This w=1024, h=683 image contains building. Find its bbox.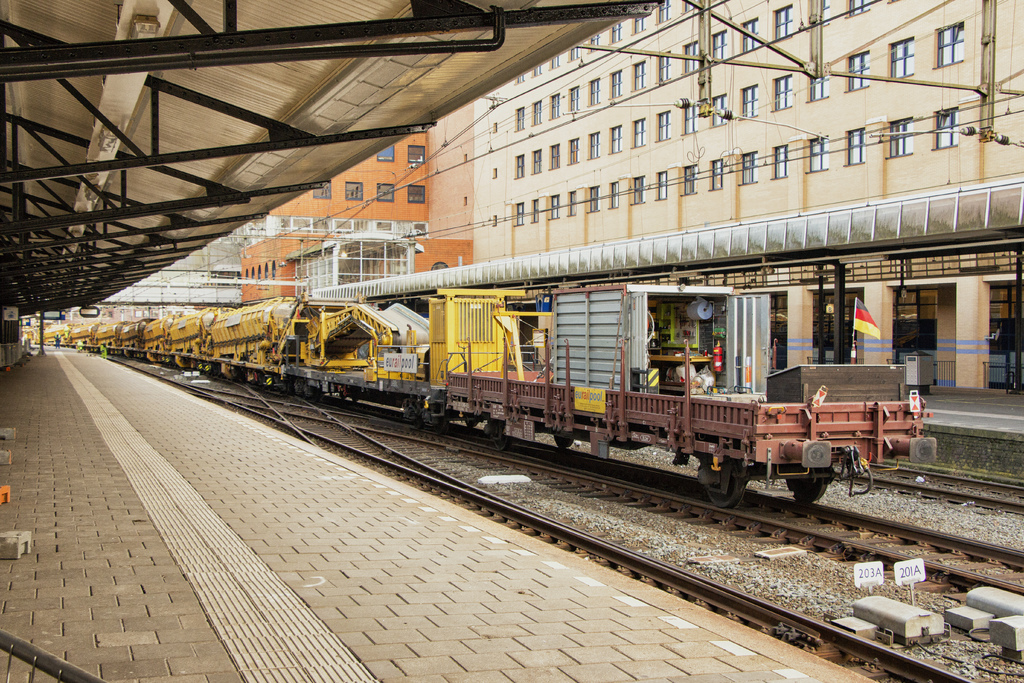
(left=238, top=101, right=474, bottom=304).
